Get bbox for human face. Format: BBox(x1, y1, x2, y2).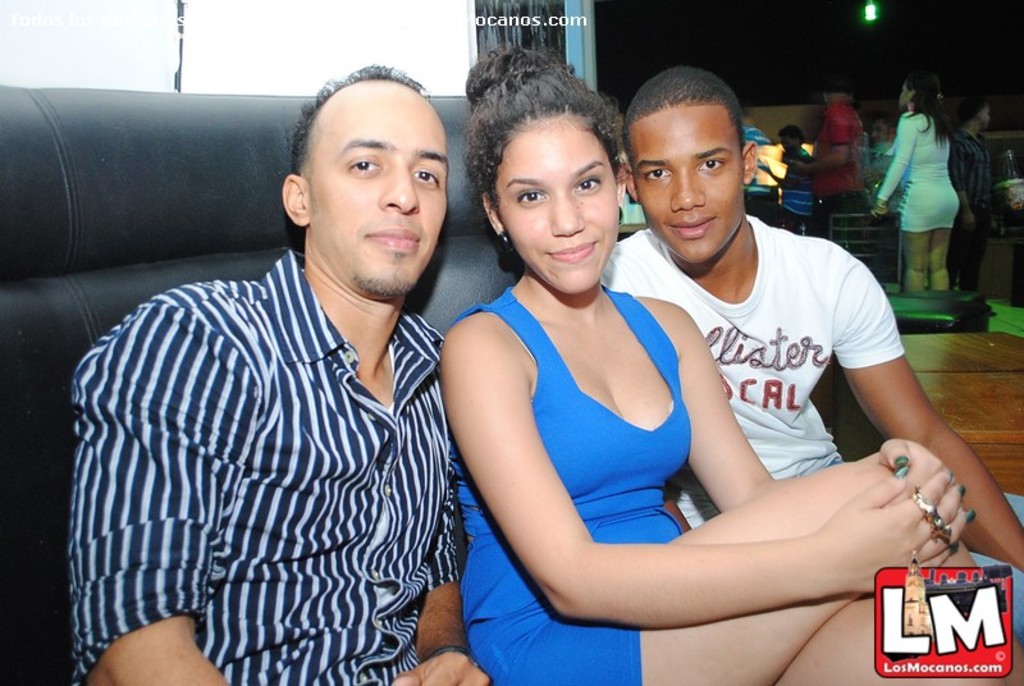
BBox(635, 111, 740, 267).
